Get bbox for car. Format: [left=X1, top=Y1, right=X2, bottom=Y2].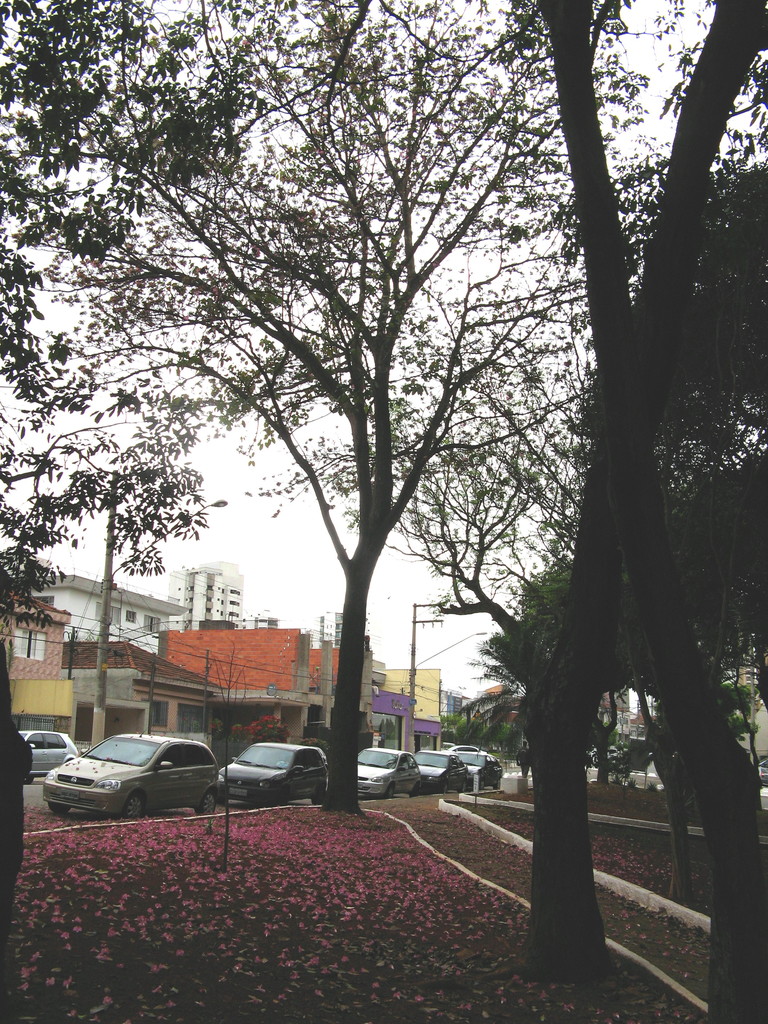
[left=760, top=755, right=767, bottom=787].
